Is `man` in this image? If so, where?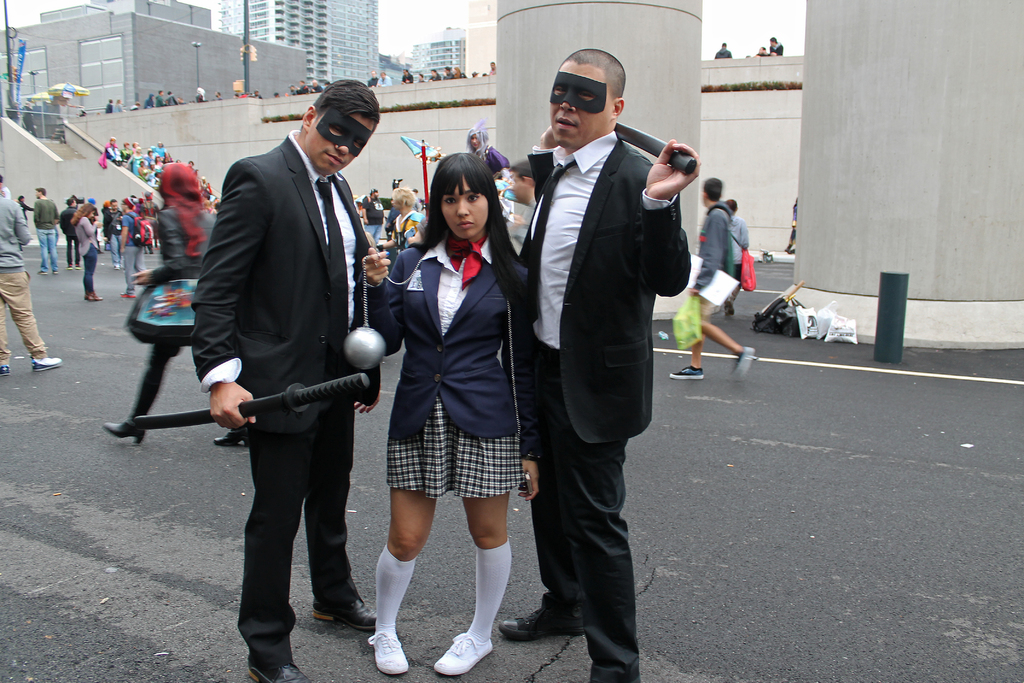
Yes, at BBox(0, 173, 63, 377).
